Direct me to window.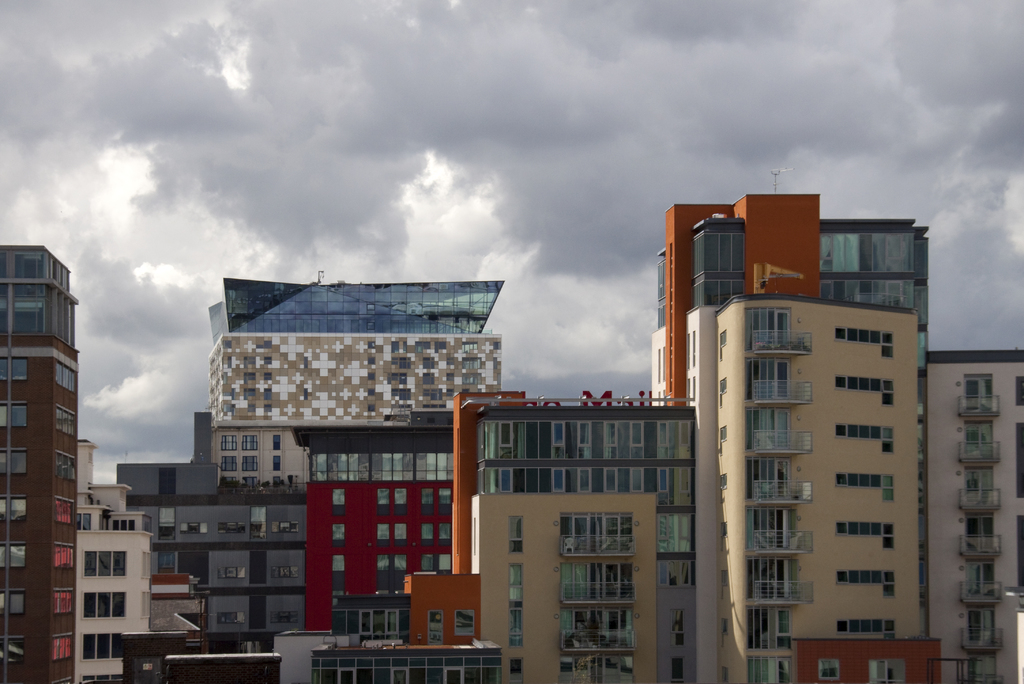
Direction: (669, 610, 687, 647).
